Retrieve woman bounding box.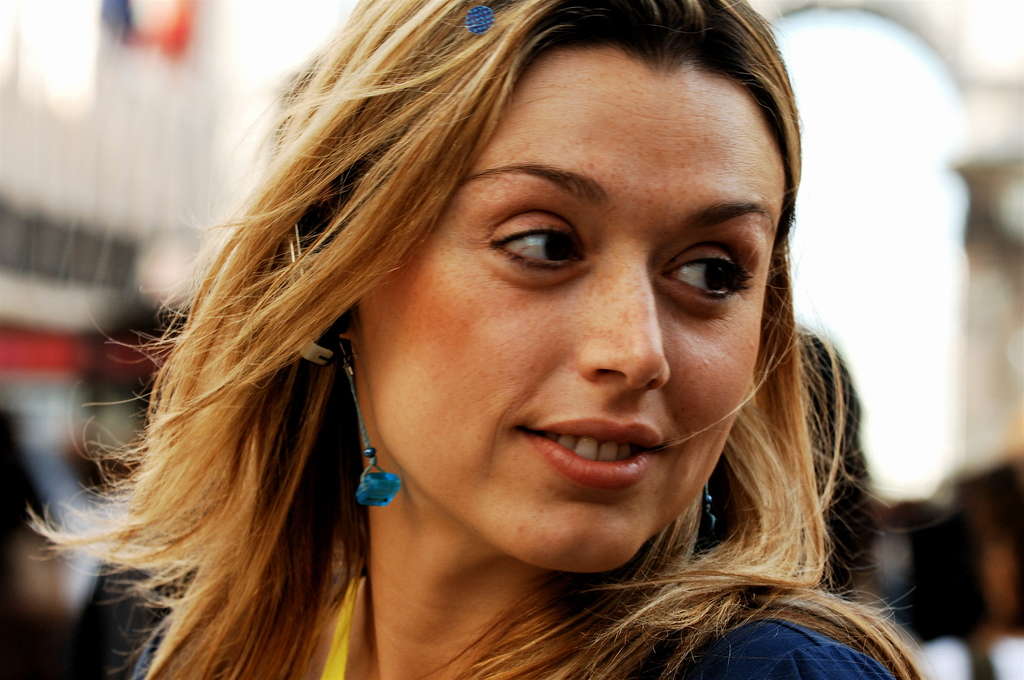
Bounding box: pyautogui.locateOnScreen(27, 0, 931, 679).
